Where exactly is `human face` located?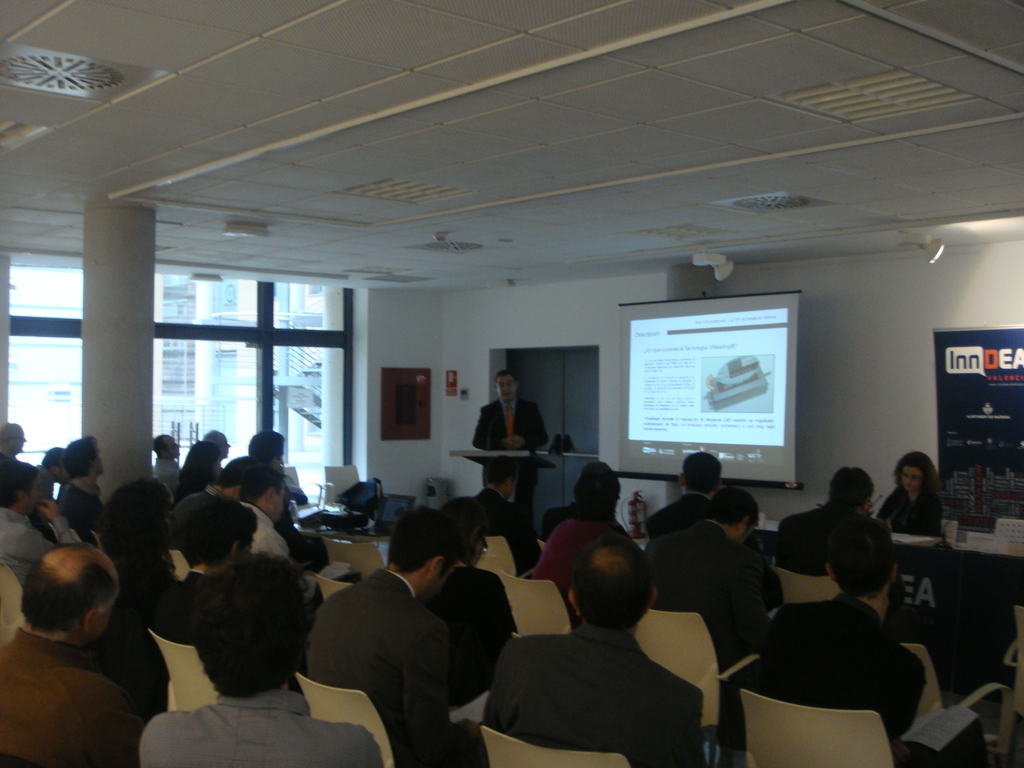
Its bounding box is (left=94, top=446, right=102, bottom=472).
